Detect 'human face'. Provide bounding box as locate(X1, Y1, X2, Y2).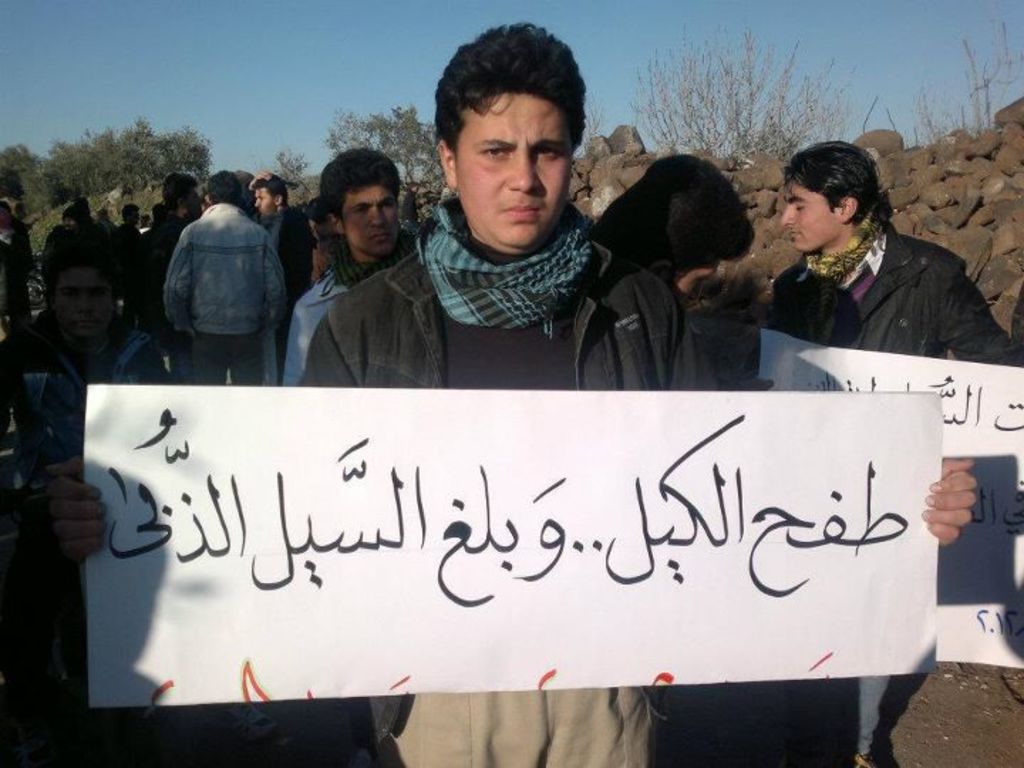
locate(186, 188, 202, 219).
